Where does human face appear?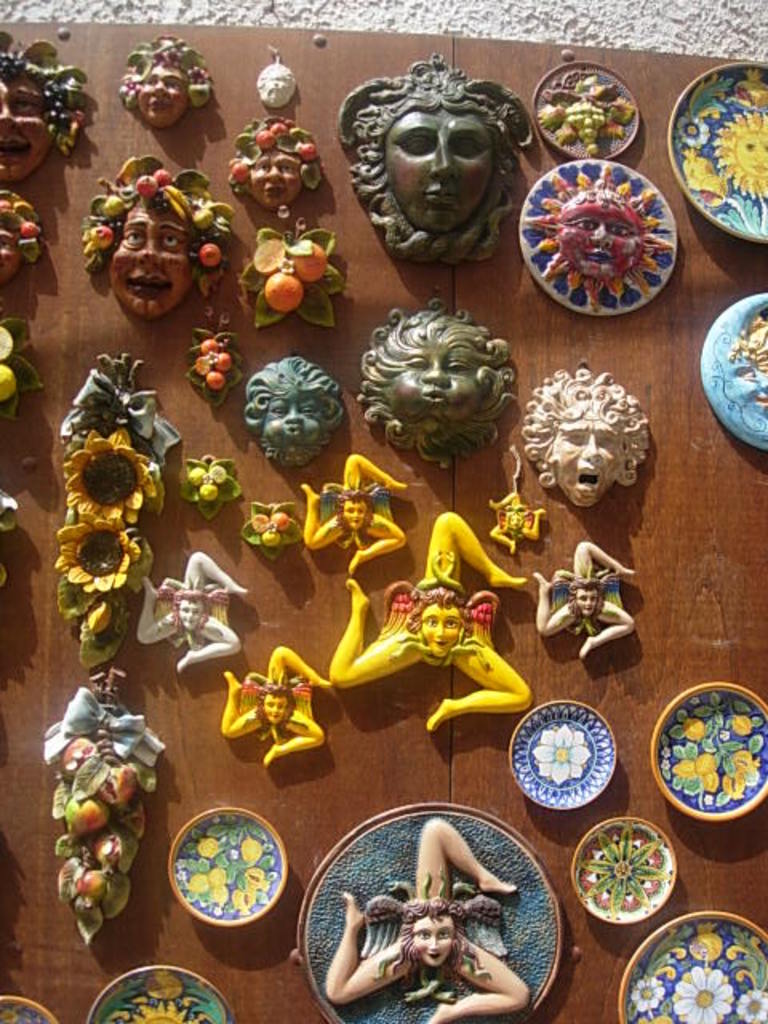
Appears at region(269, 694, 290, 728).
